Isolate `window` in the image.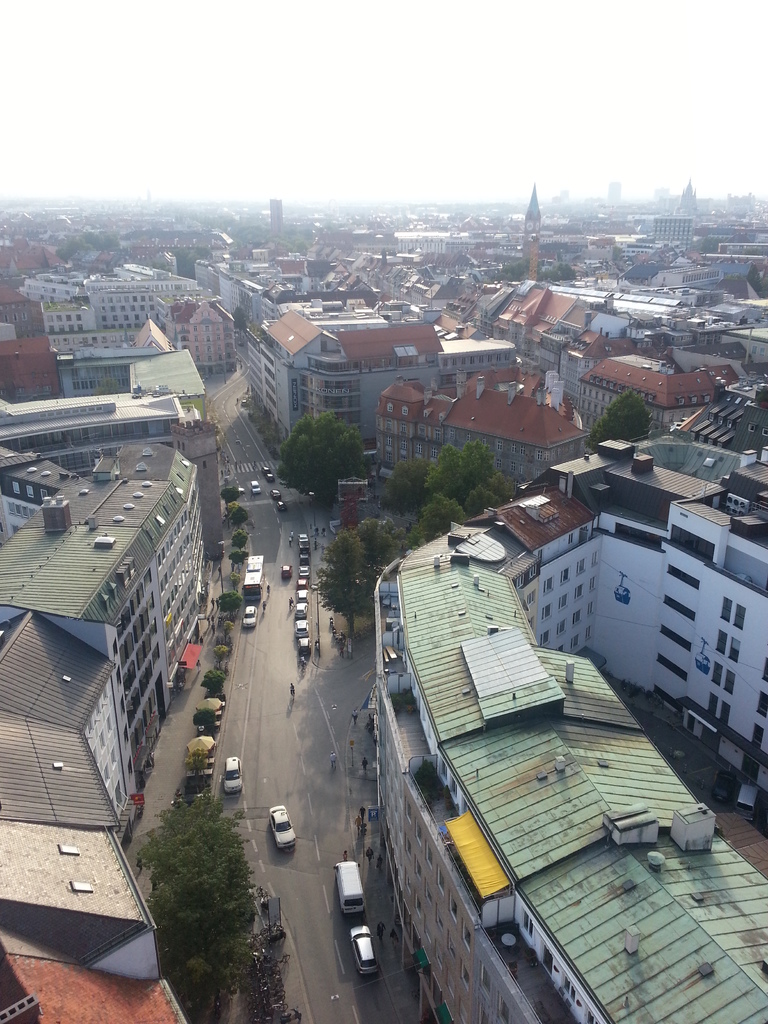
Isolated region: left=543, top=600, right=550, bottom=620.
